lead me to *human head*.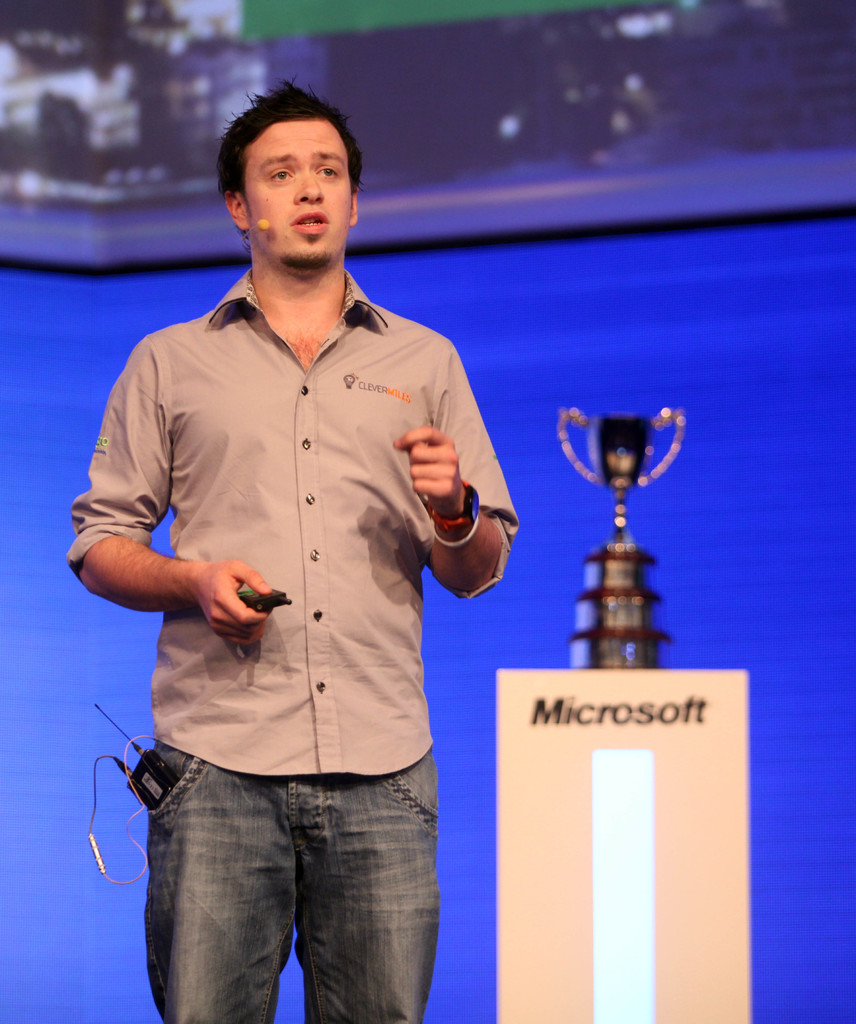
Lead to pyautogui.locateOnScreen(211, 81, 376, 258).
